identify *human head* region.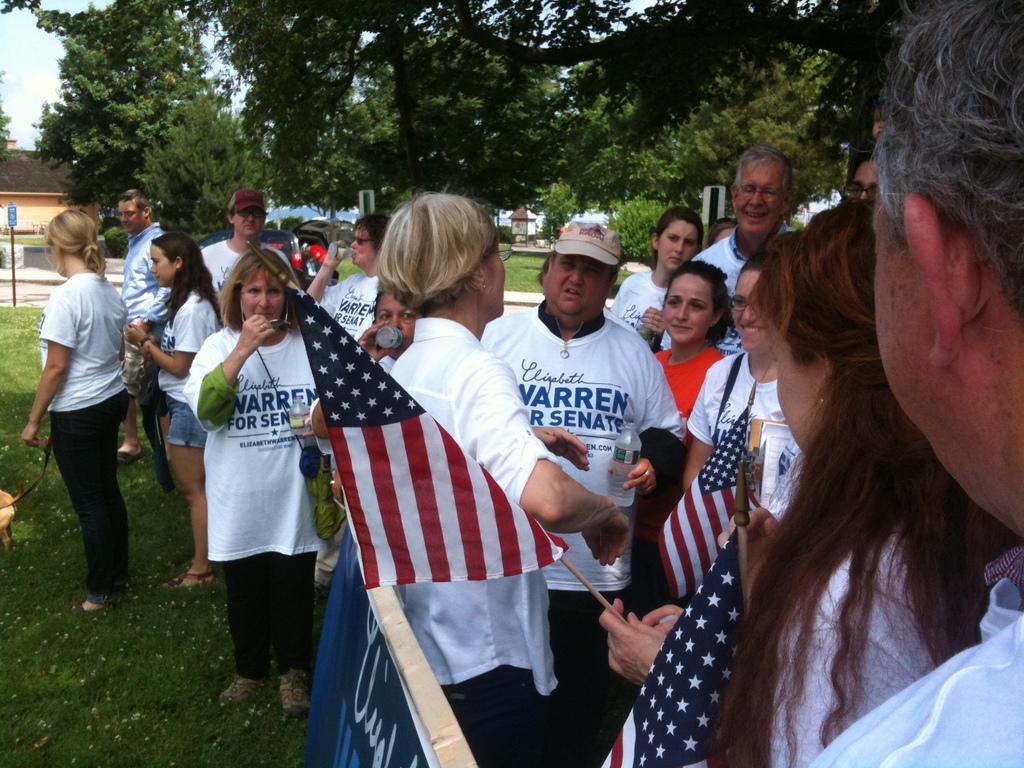
Region: select_region(228, 191, 268, 238).
